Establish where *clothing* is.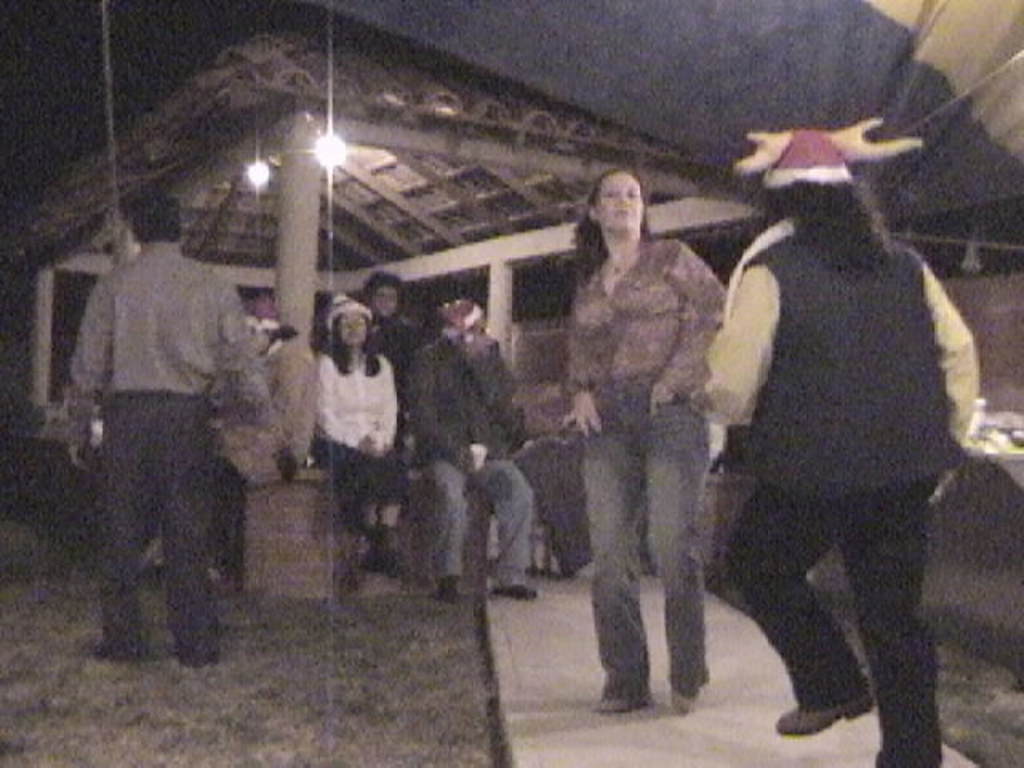
Established at 309/347/403/515.
